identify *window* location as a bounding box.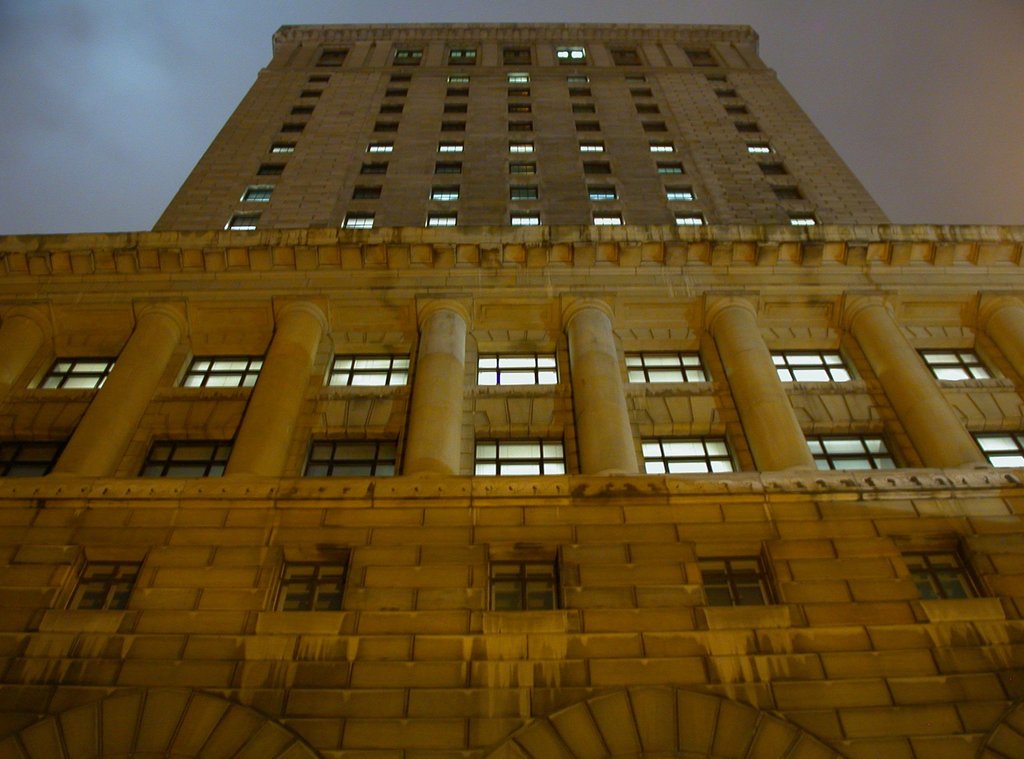
321/350/410/390.
